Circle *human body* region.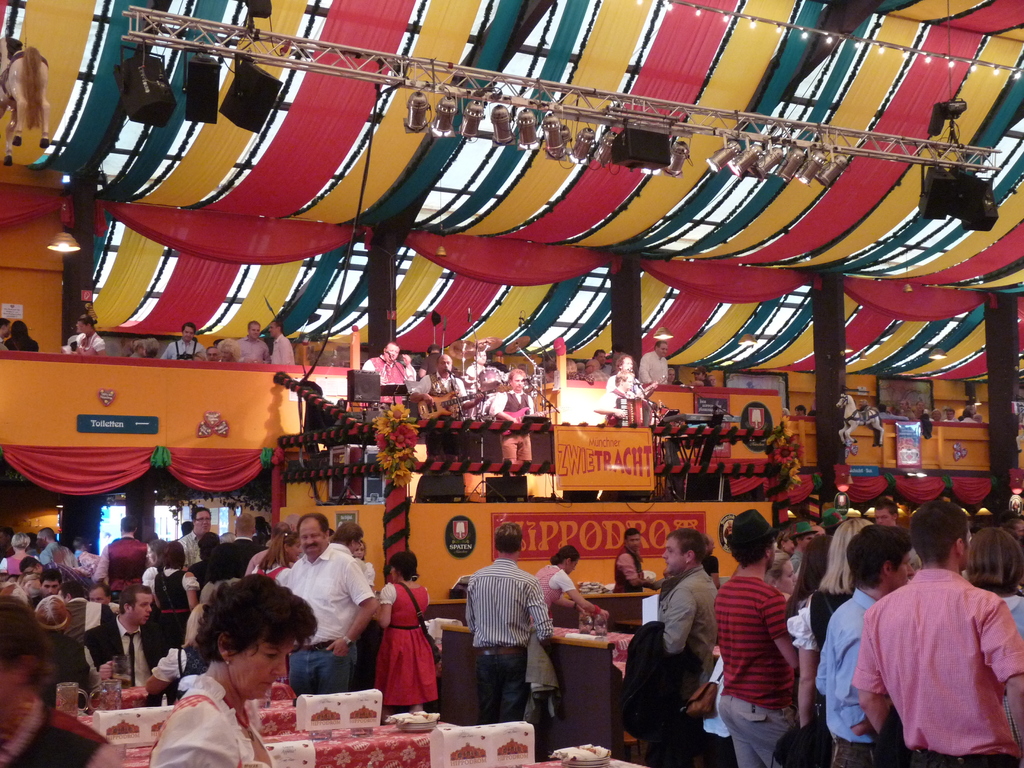
Region: 464,522,550,748.
